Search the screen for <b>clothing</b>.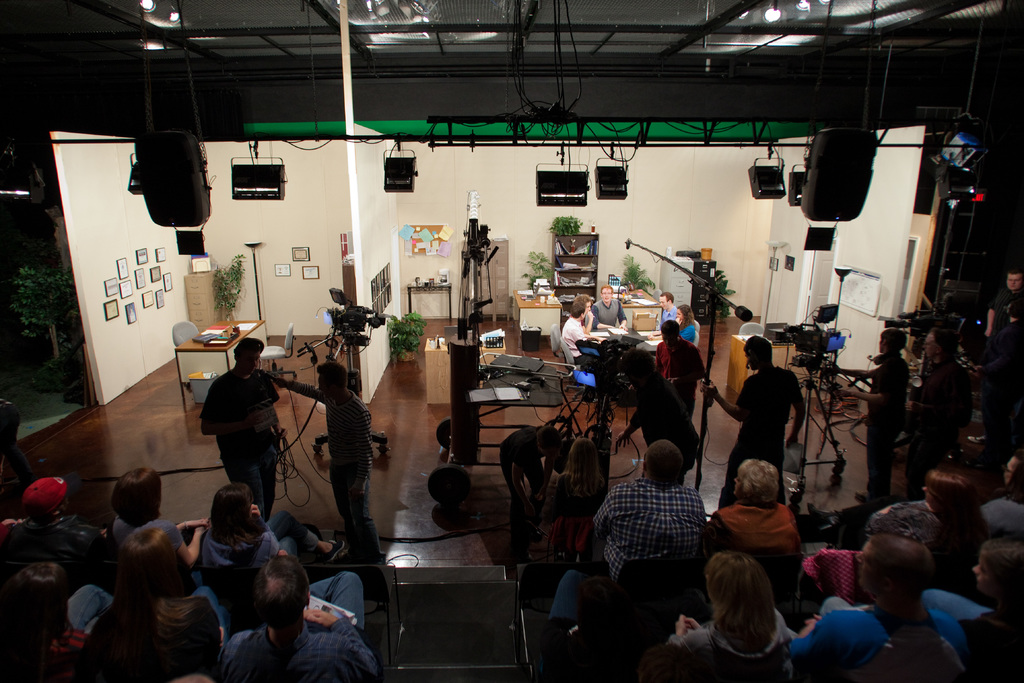
Found at (left=600, top=451, right=728, bottom=604).
